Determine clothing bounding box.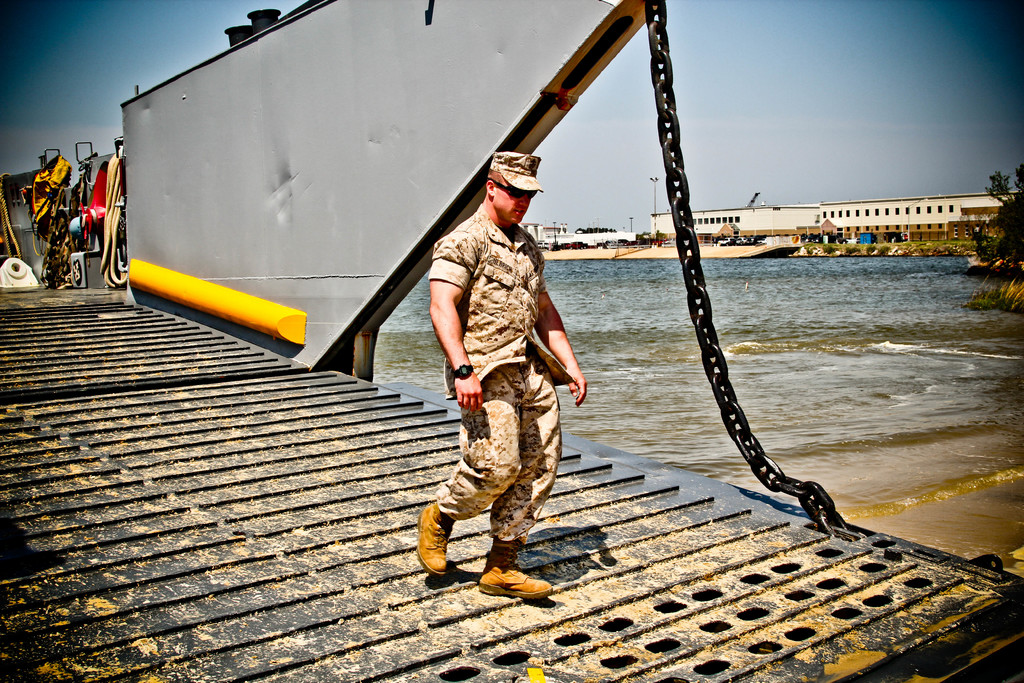
Determined: <region>420, 156, 581, 566</region>.
